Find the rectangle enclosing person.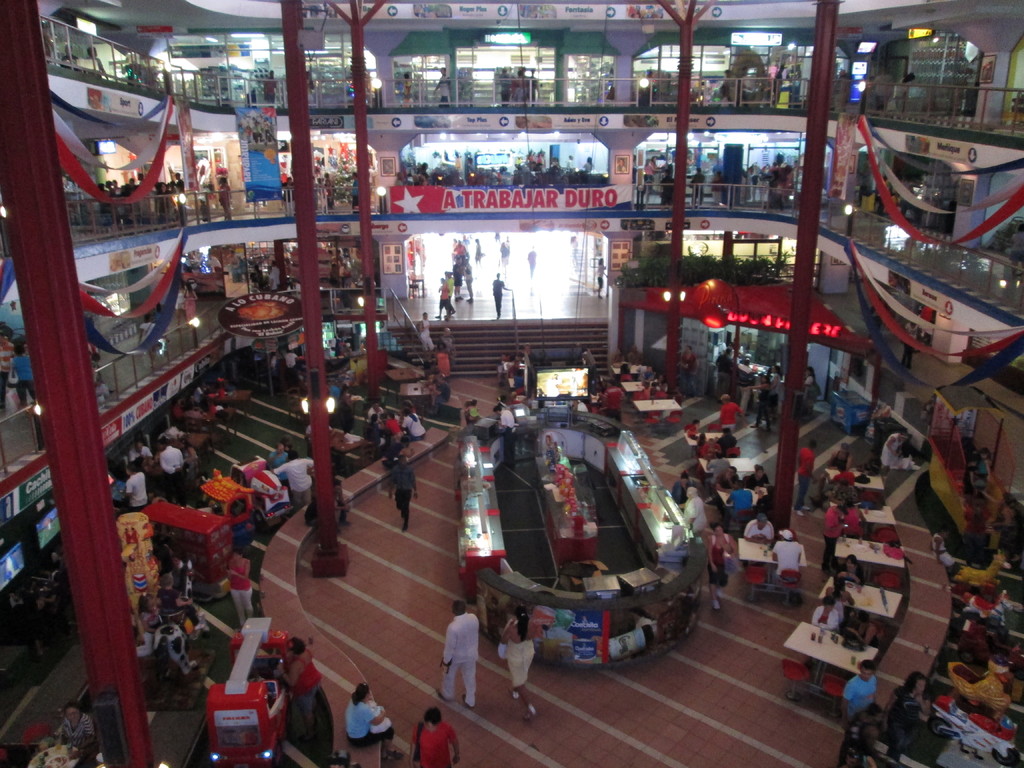
bbox=[44, 704, 95, 762].
